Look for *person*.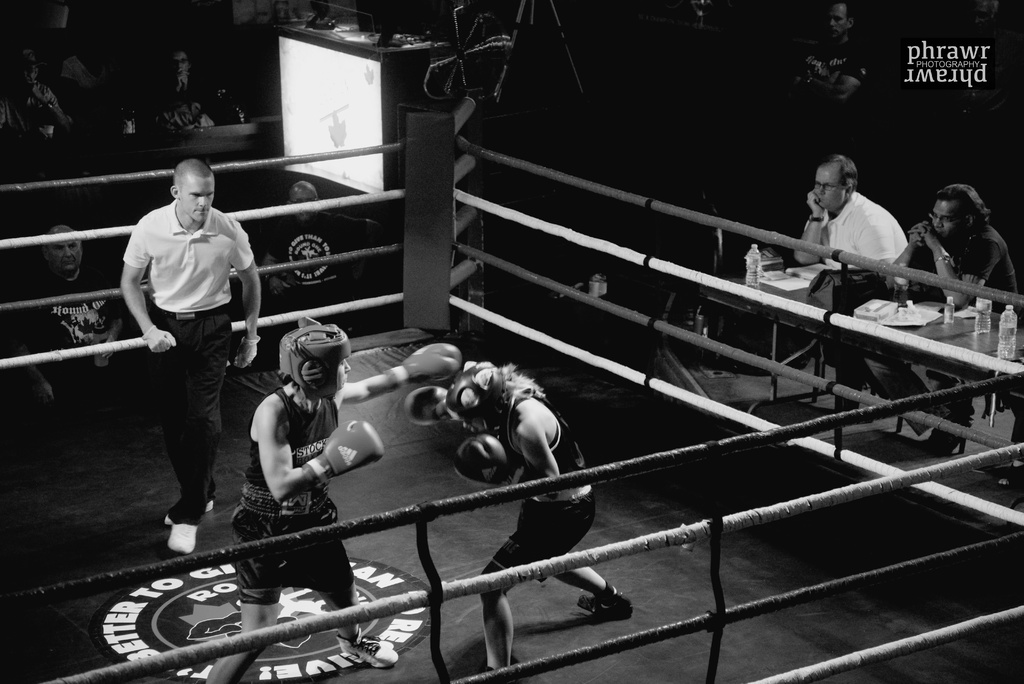
Found: [206, 322, 461, 683].
